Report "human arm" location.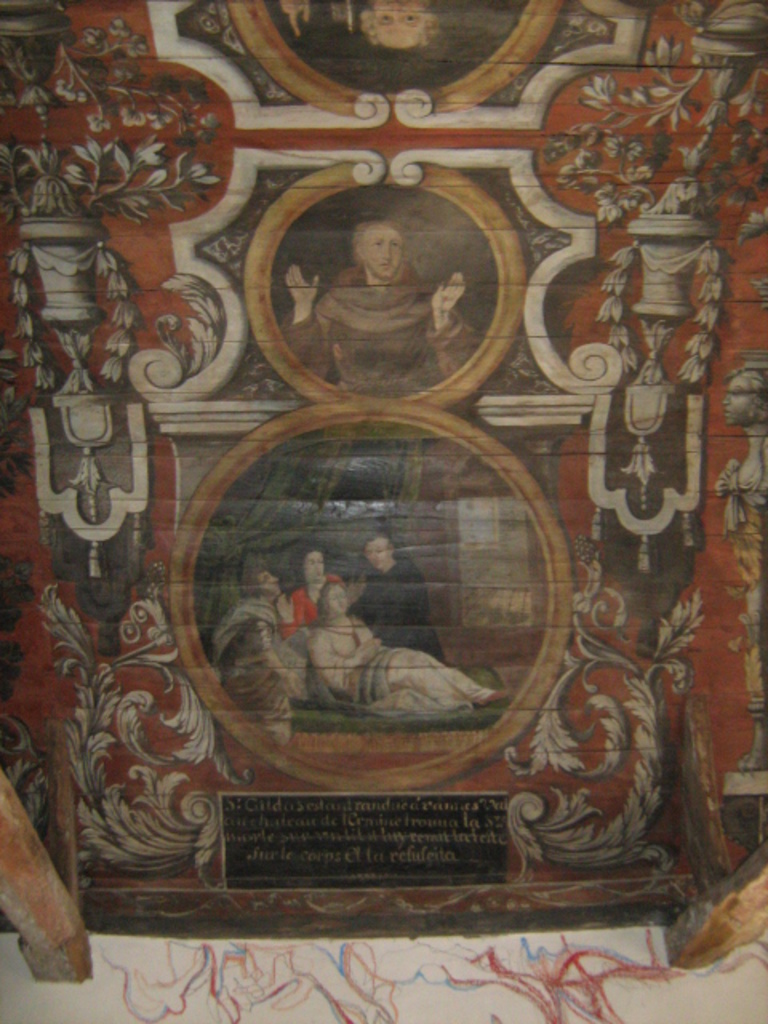
Report: <box>429,267,482,387</box>.
